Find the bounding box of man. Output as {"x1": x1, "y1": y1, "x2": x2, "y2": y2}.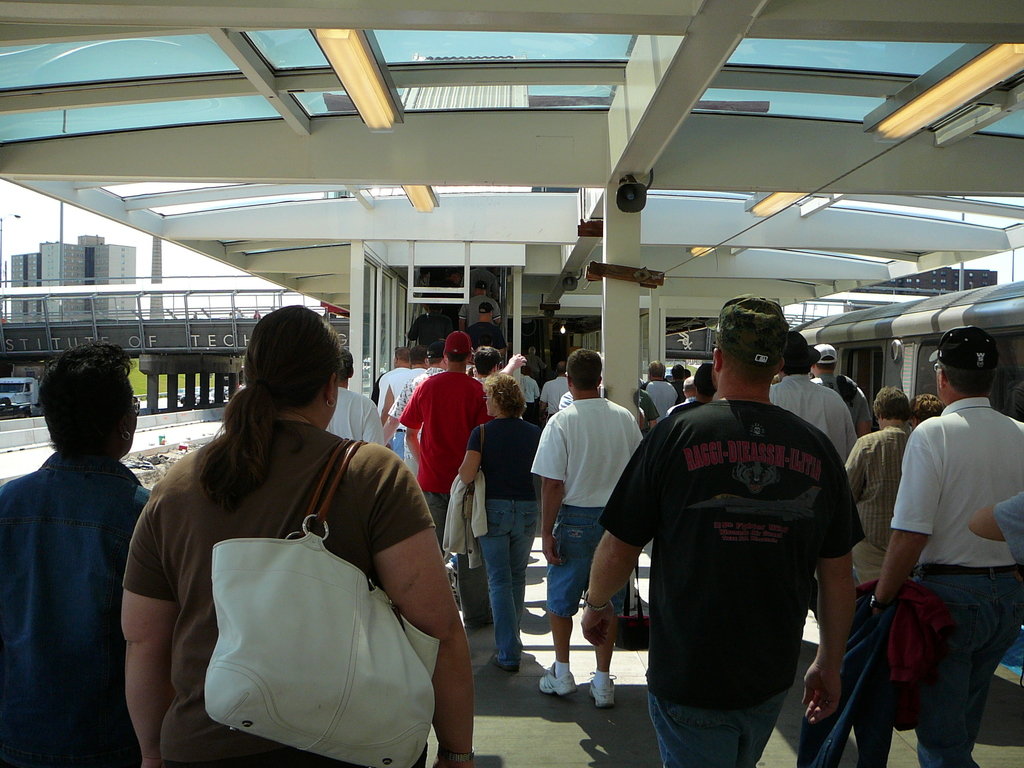
{"x1": 768, "y1": 328, "x2": 860, "y2": 465}.
